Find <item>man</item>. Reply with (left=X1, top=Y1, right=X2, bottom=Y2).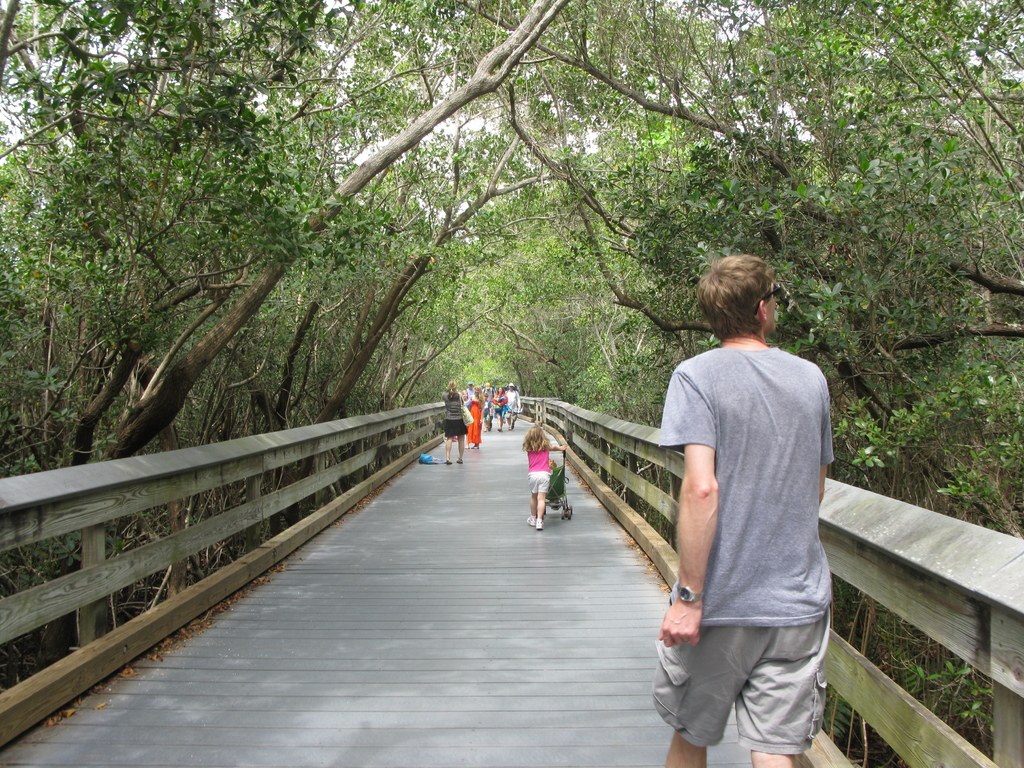
(left=483, top=383, right=497, bottom=428).
